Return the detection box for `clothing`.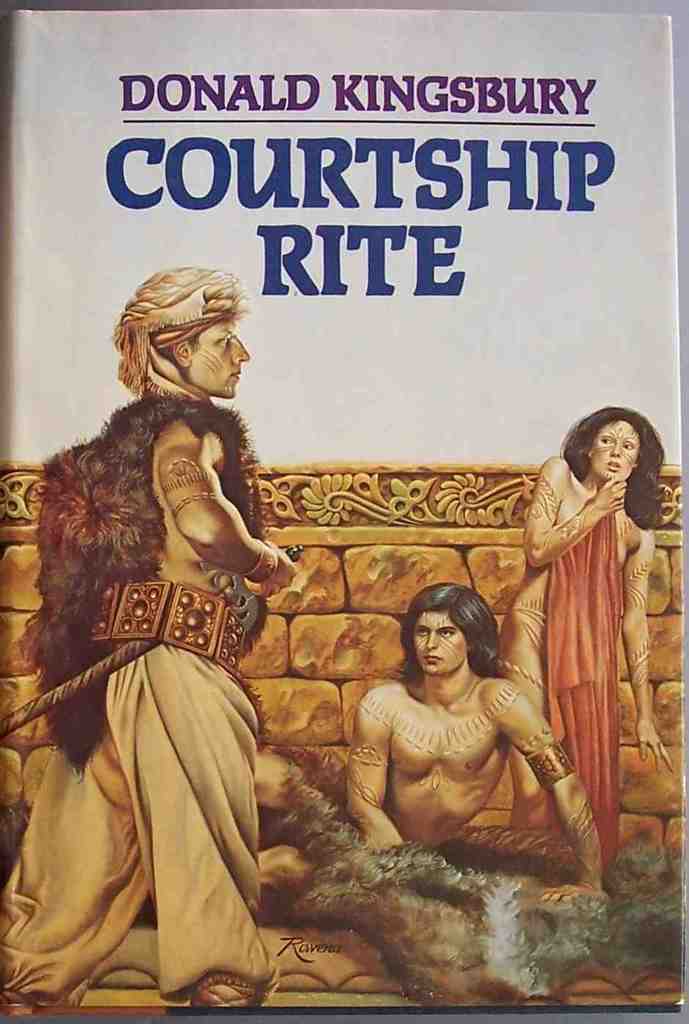
locate(0, 383, 268, 1010).
